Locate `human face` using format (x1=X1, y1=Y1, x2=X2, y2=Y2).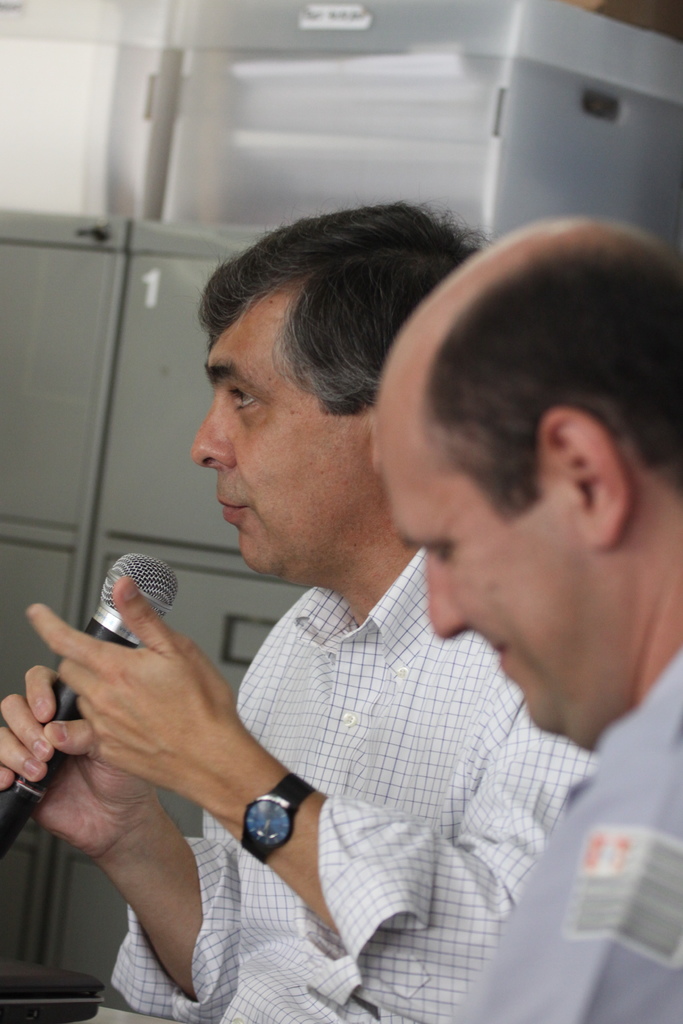
(x1=383, y1=410, x2=633, y2=740).
